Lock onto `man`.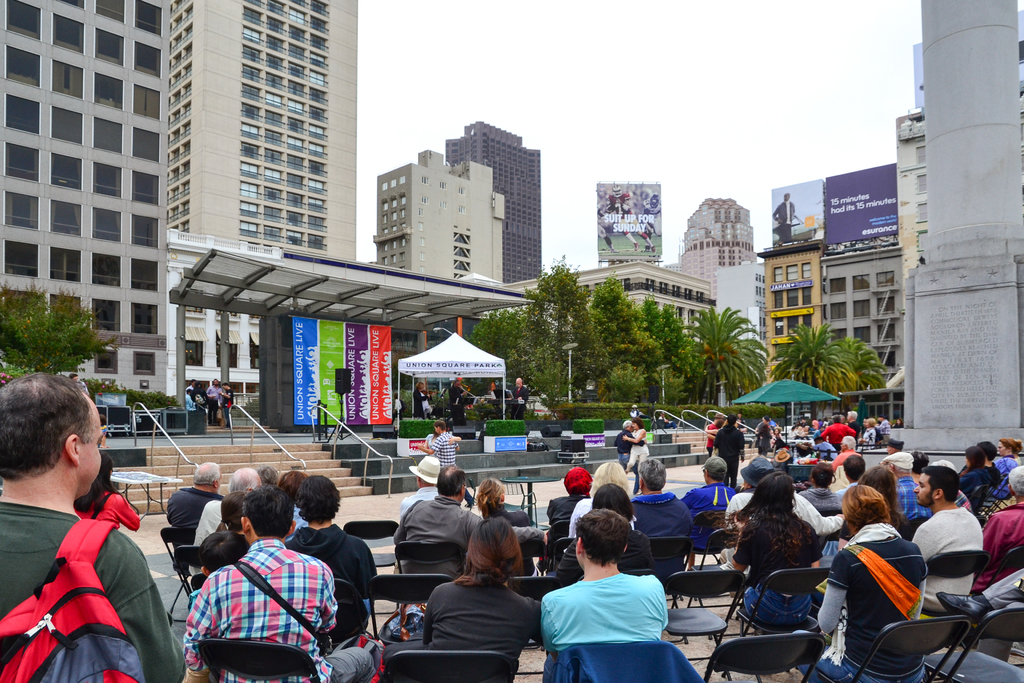
Locked: [159,457,224,548].
